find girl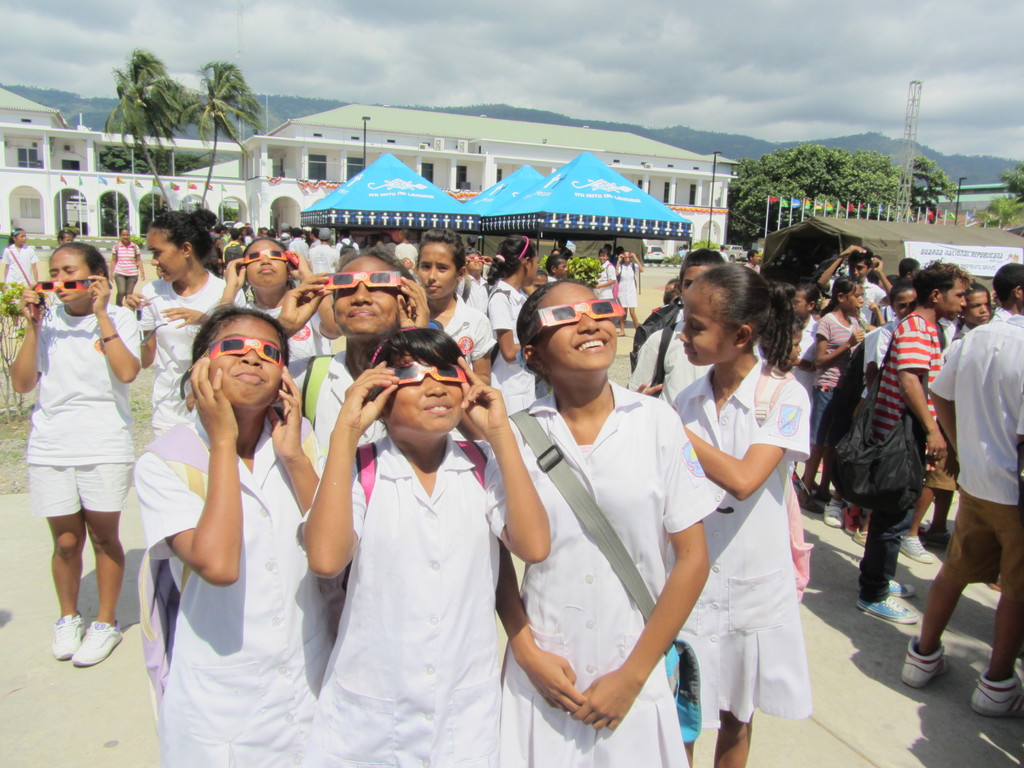
(307,254,427,375)
